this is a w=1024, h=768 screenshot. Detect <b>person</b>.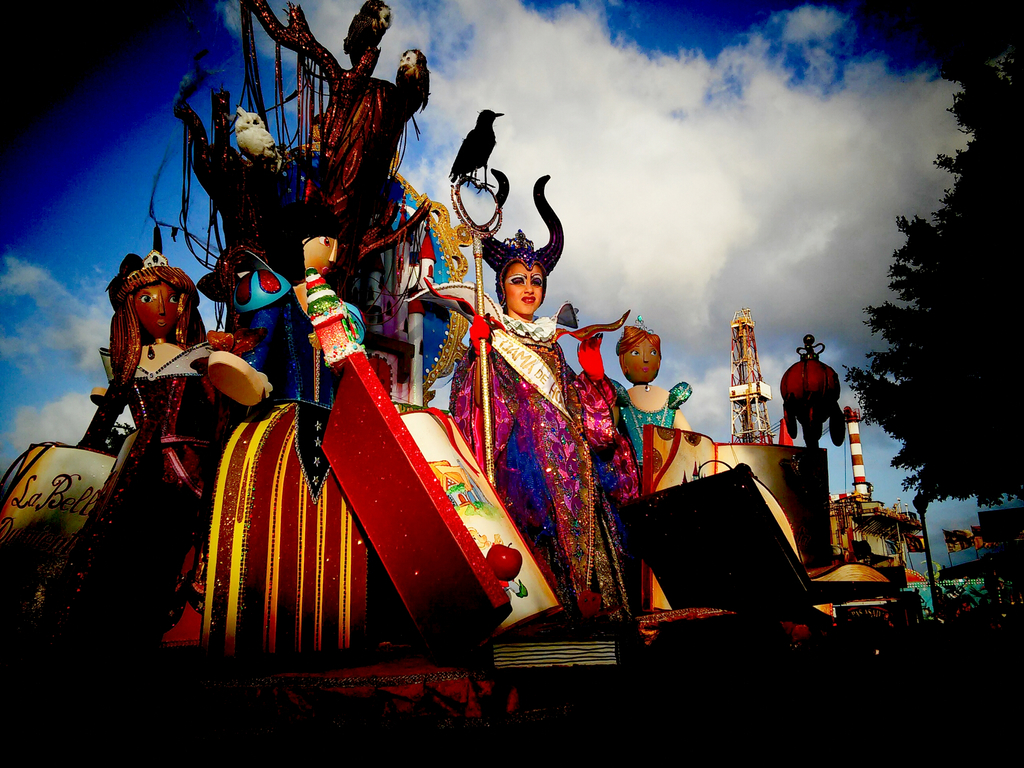
box(70, 254, 251, 656).
